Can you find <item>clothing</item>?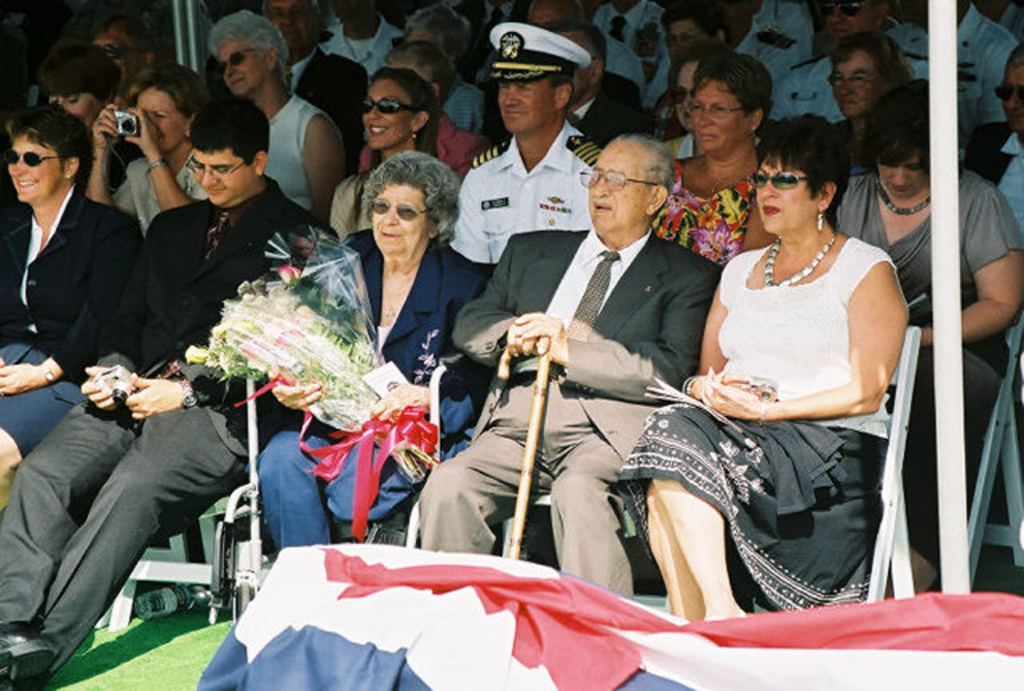
Yes, bounding box: bbox=[438, 119, 628, 319].
